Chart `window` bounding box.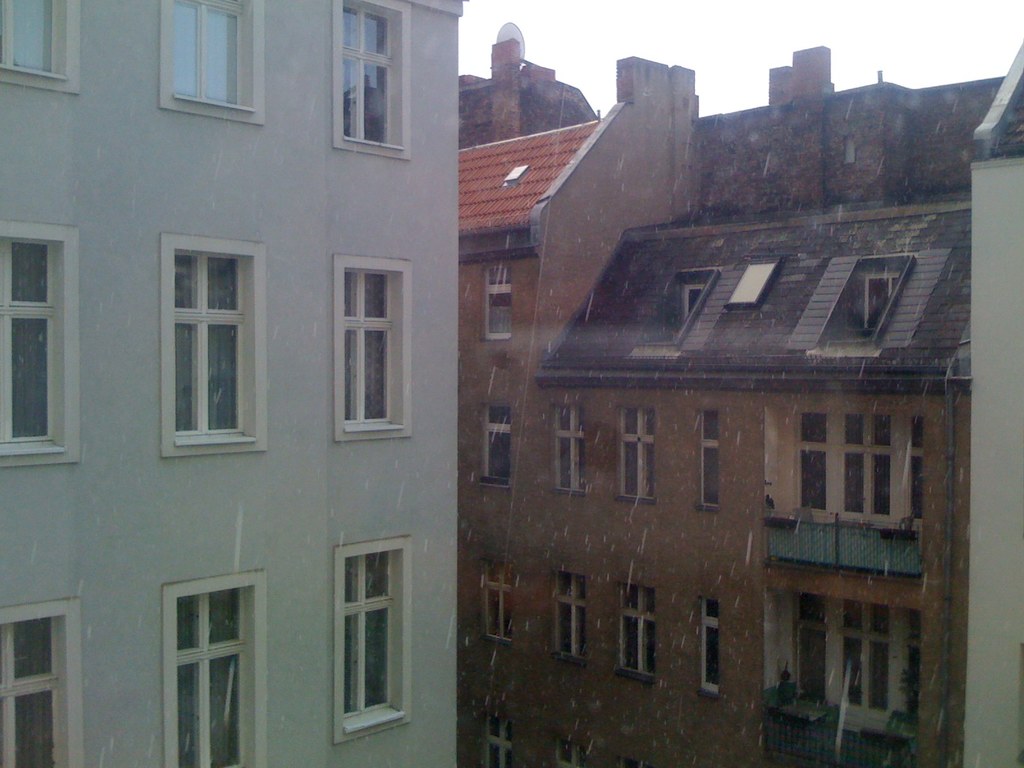
Charted: <bbox>697, 409, 723, 511</bbox>.
